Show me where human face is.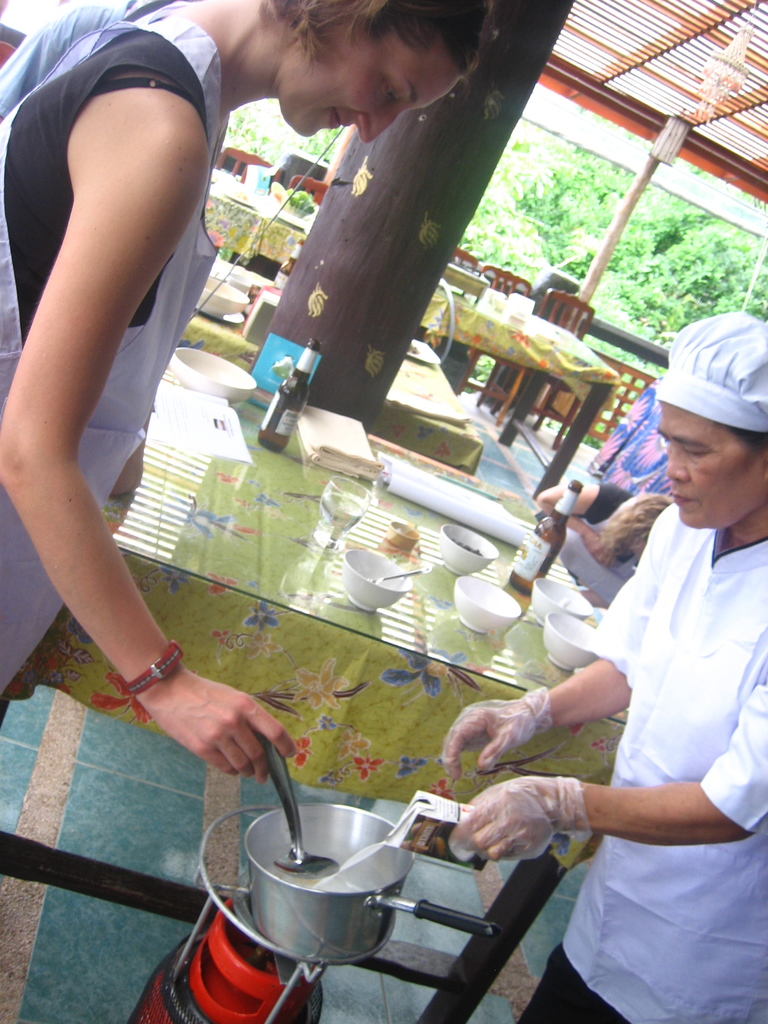
human face is at (x1=281, y1=38, x2=470, y2=148).
